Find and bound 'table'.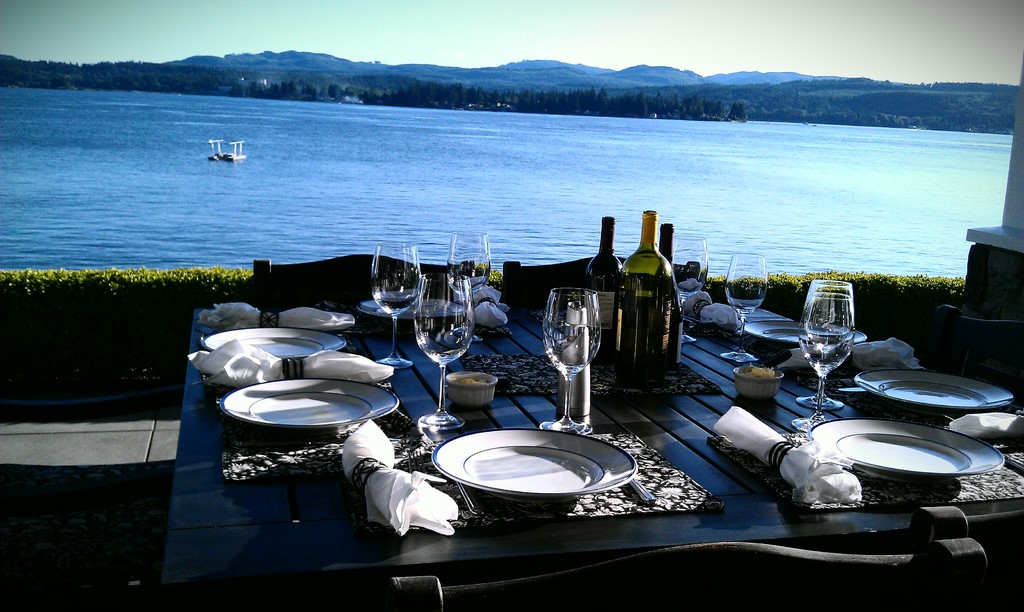
Bound: (left=155, top=268, right=1023, bottom=611).
